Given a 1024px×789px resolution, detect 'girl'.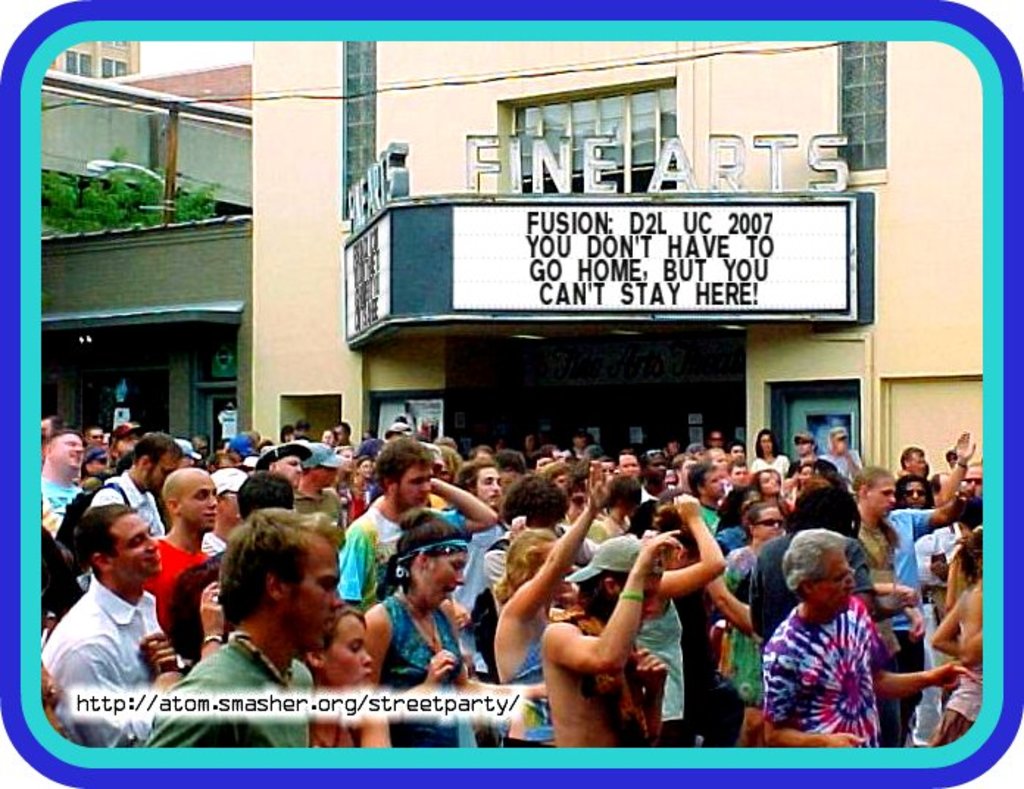
{"left": 305, "top": 598, "right": 396, "bottom": 745}.
